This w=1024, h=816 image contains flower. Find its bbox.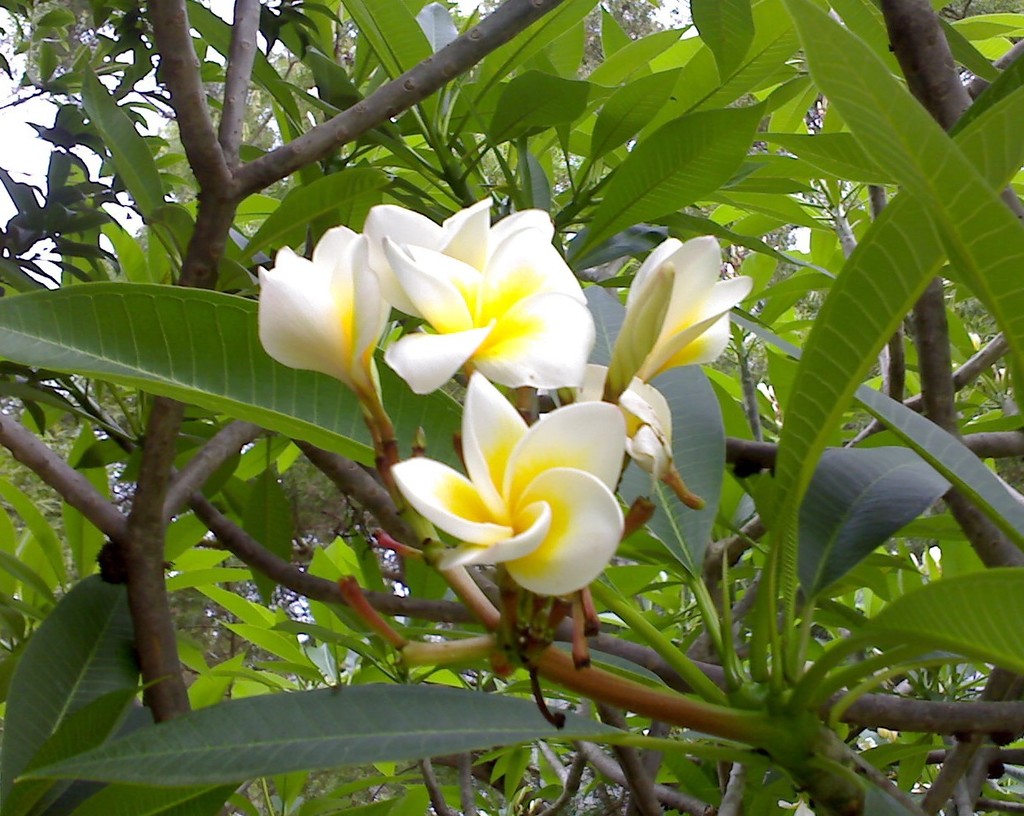
locate(393, 396, 642, 608).
